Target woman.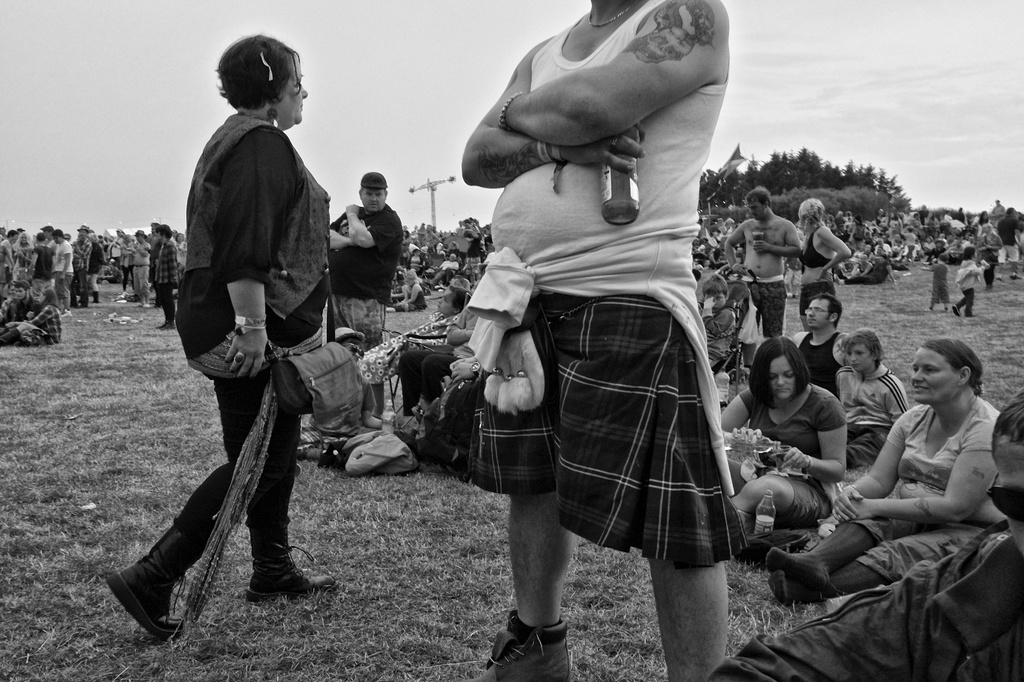
Target region: locate(411, 241, 426, 274).
